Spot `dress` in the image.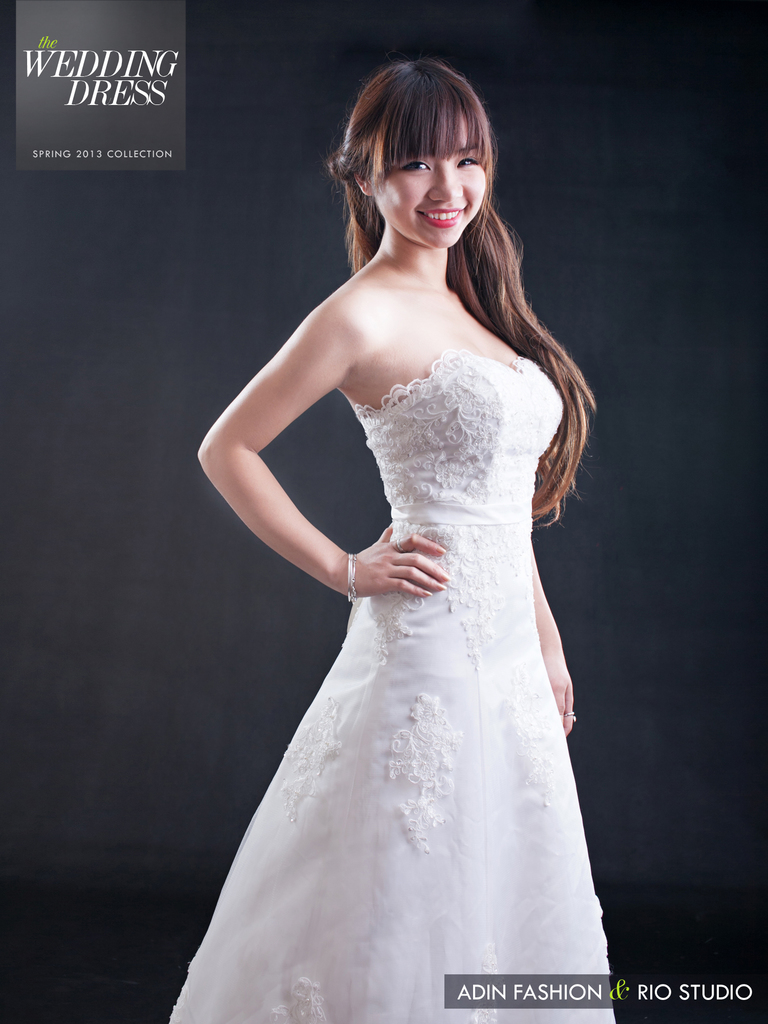
`dress` found at 166,347,618,1023.
